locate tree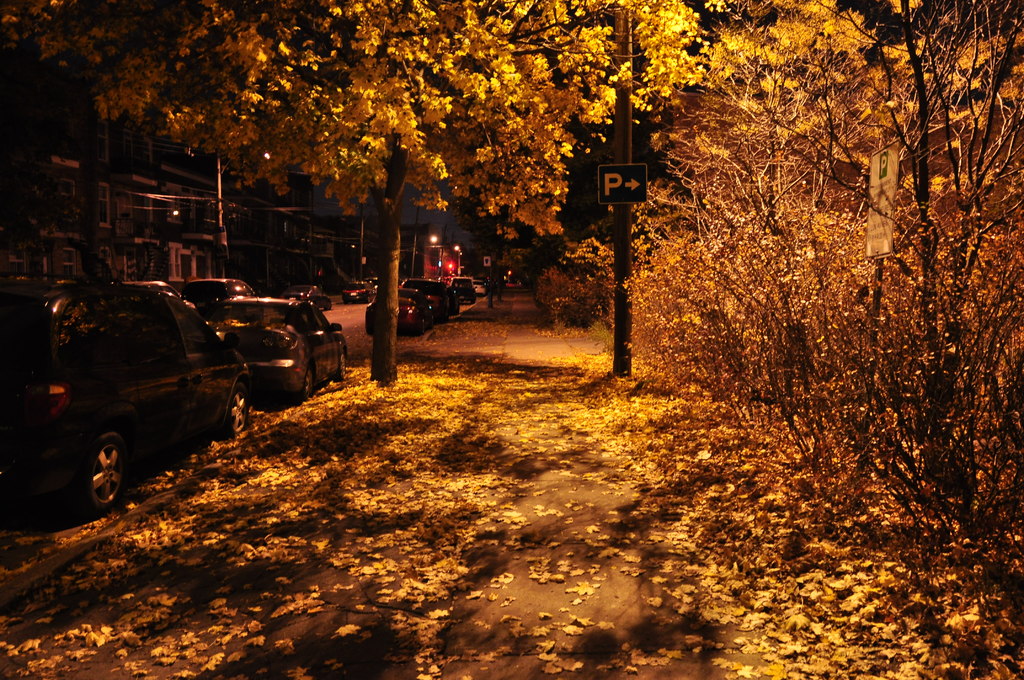
left=764, top=0, right=1023, bottom=421
